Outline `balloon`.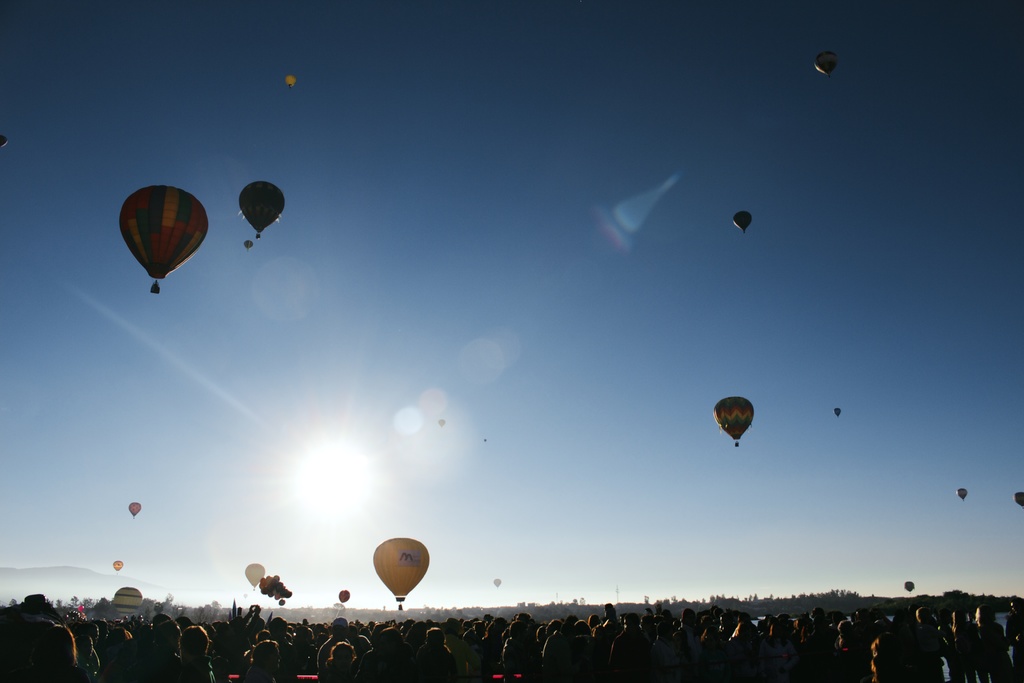
Outline: bbox(119, 185, 212, 276).
